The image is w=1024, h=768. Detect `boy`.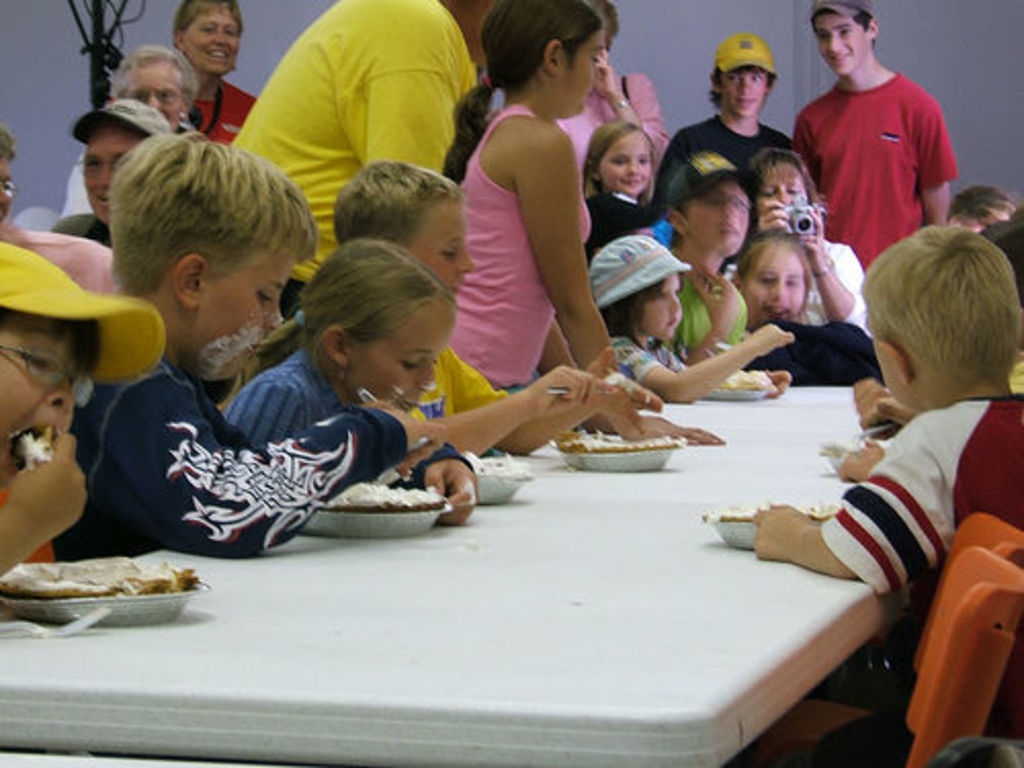
Detection: left=662, top=147, right=795, bottom=395.
